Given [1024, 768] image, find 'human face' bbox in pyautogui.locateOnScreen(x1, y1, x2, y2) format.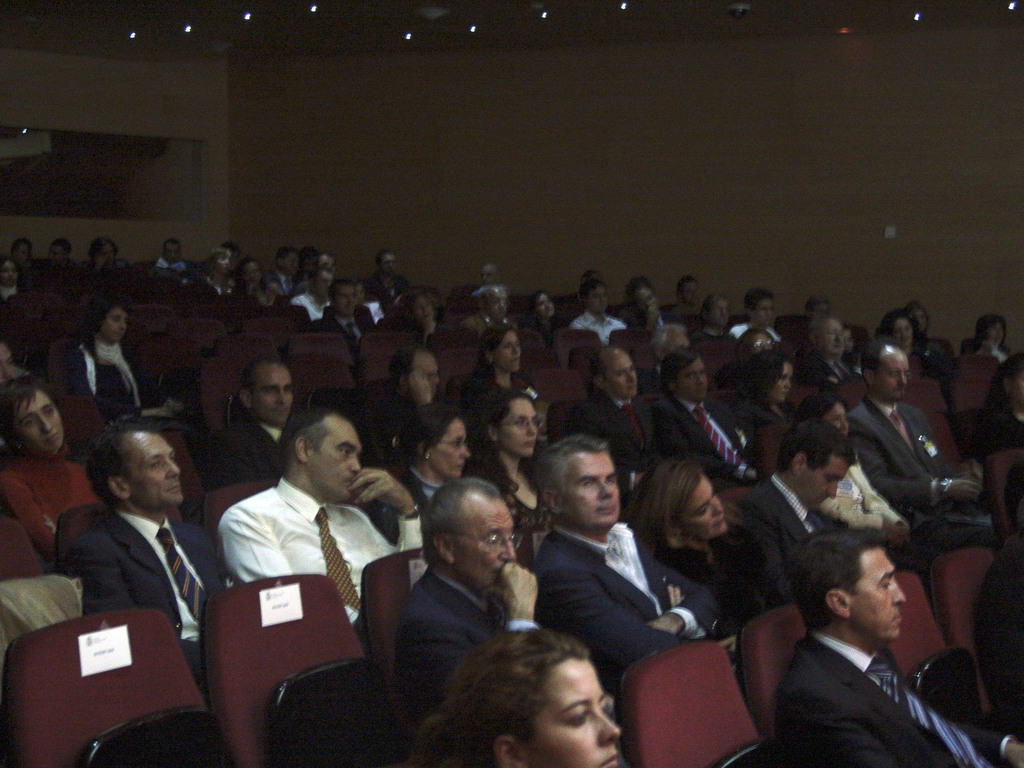
pyautogui.locateOnScreen(252, 367, 292, 426).
